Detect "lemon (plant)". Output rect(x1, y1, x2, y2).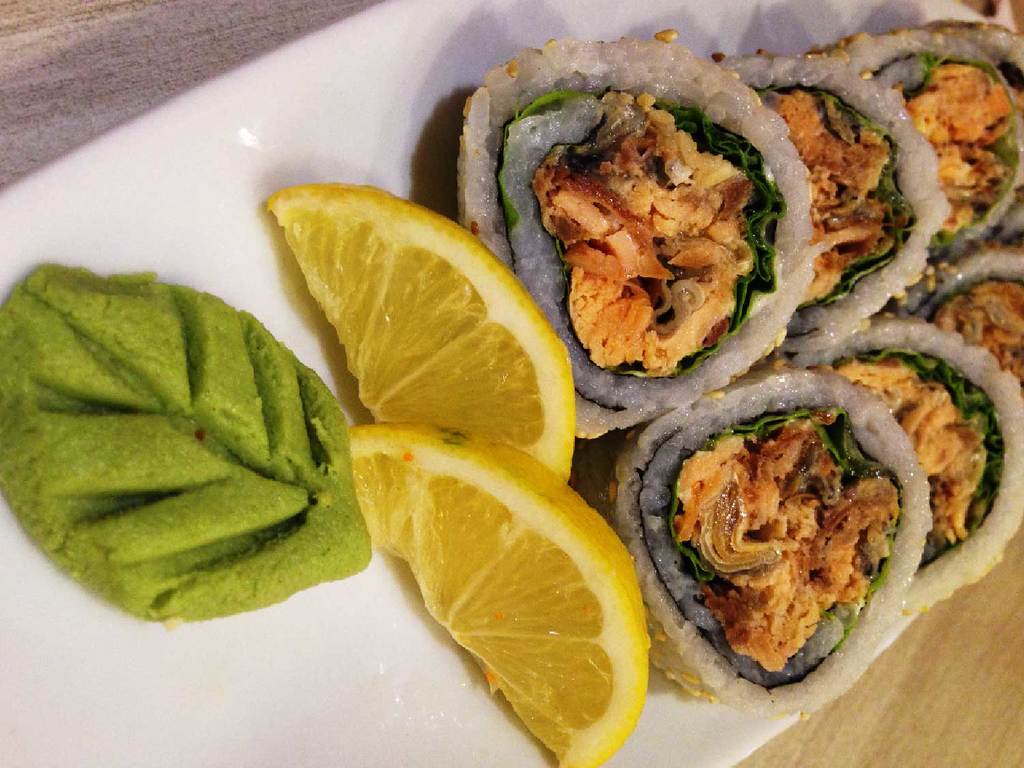
rect(254, 182, 572, 478).
